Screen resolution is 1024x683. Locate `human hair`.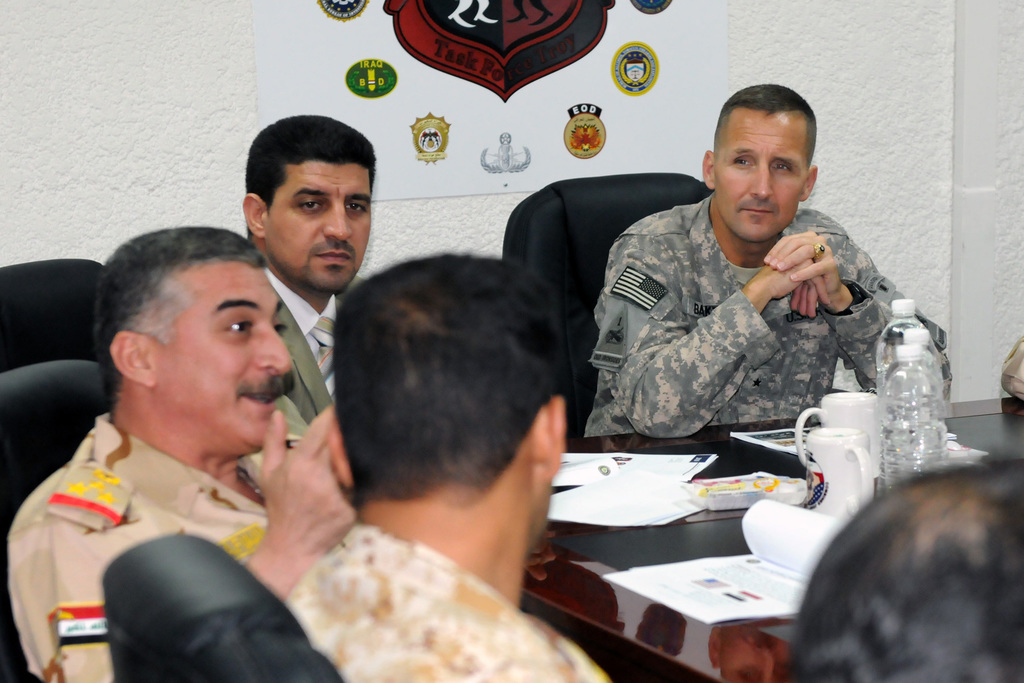
crop(714, 81, 818, 165).
